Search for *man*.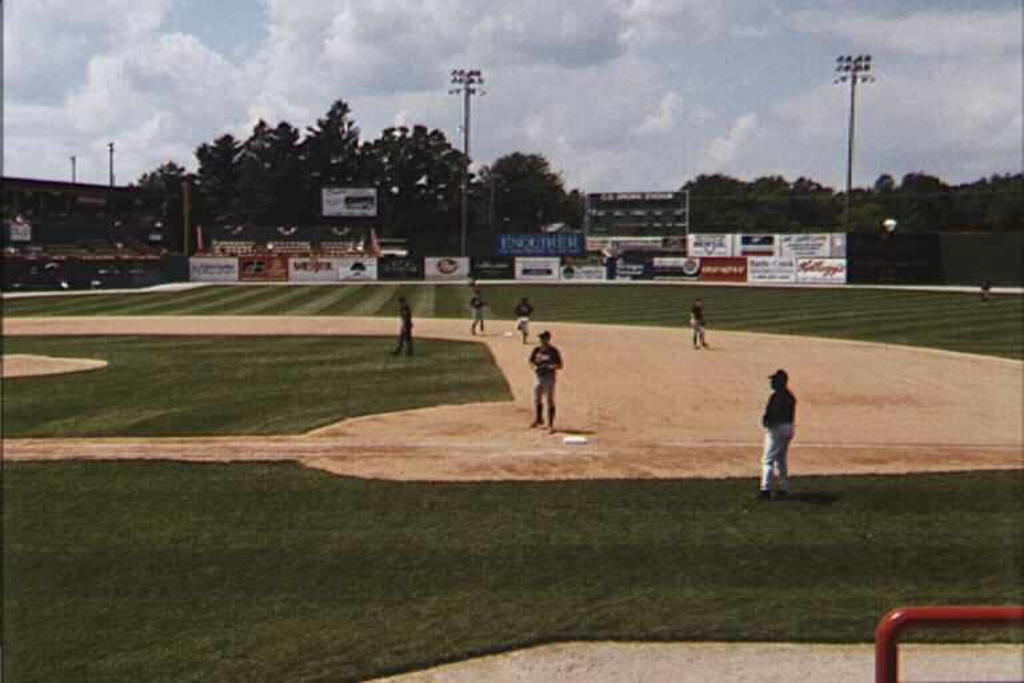
Found at [x1=509, y1=291, x2=536, y2=344].
